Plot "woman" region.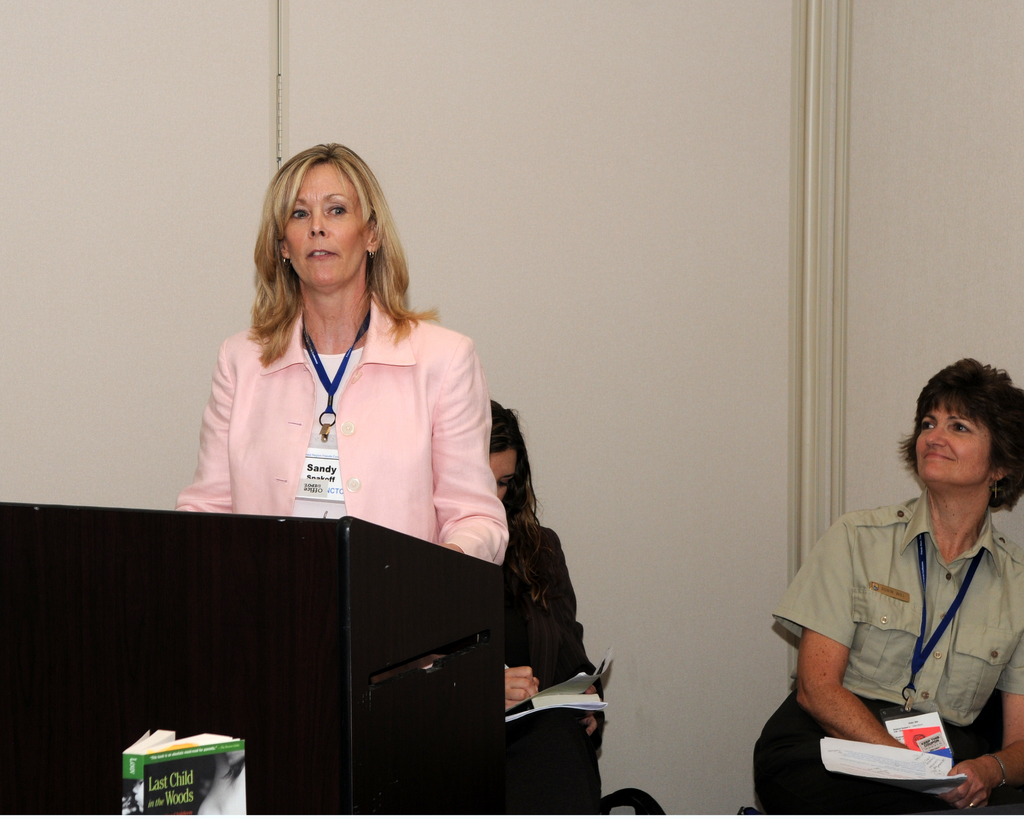
Plotted at <region>734, 350, 1023, 818</region>.
